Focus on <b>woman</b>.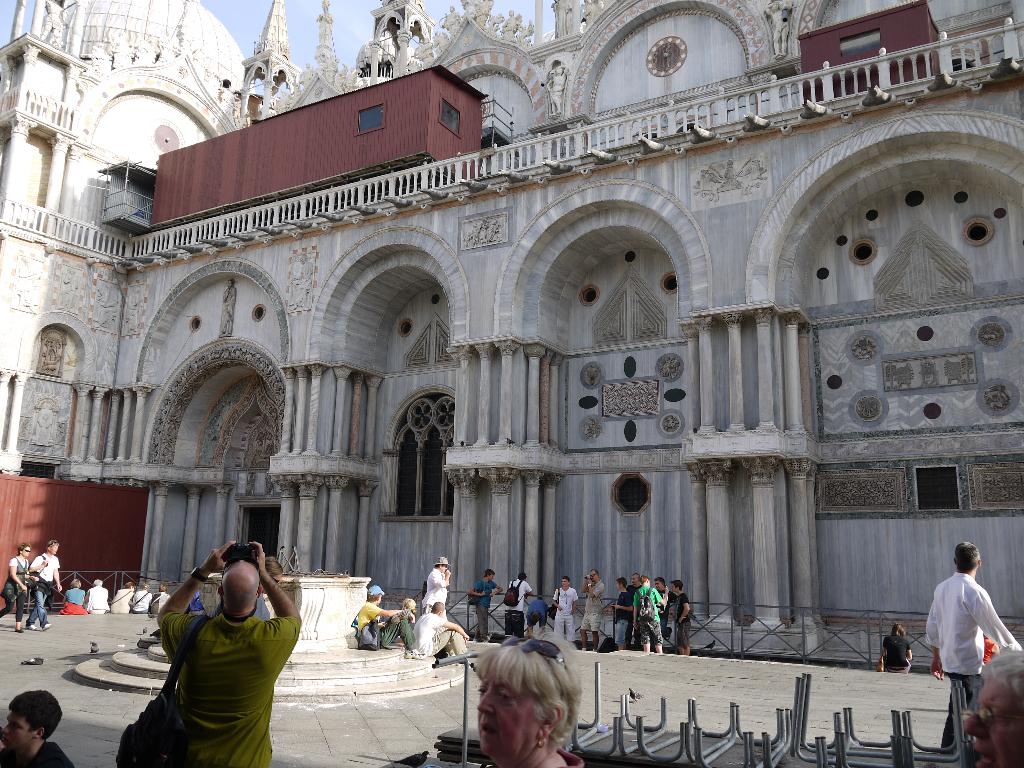
Focused at left=108, top=572, right=132, bottom=616.
